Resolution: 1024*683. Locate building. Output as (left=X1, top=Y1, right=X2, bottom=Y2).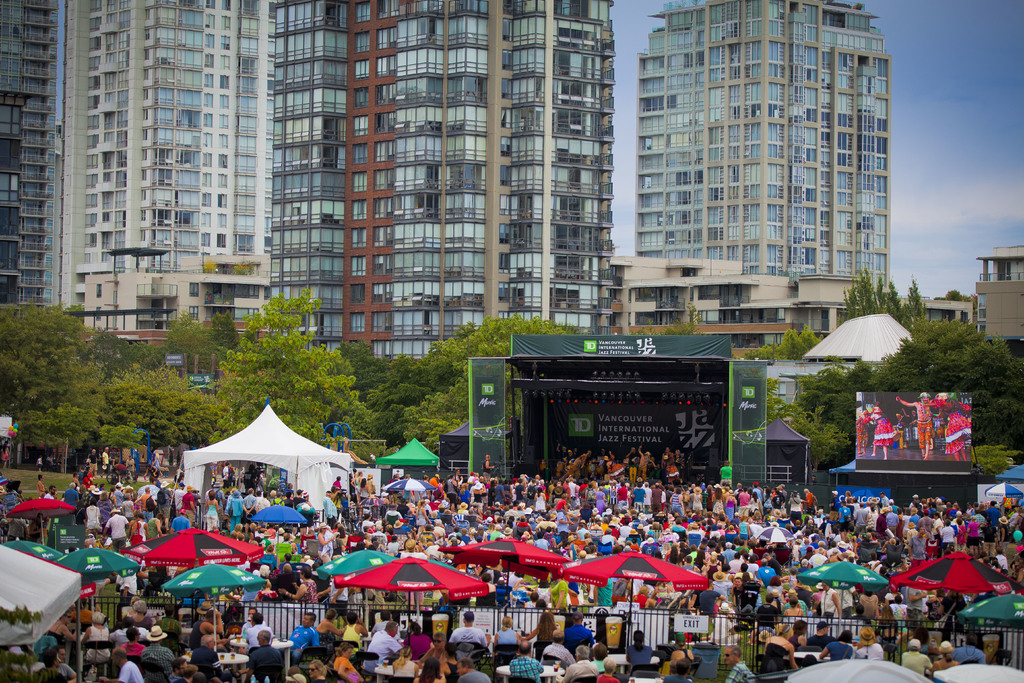
(left=335, top=0, right=612, bottom=361).
